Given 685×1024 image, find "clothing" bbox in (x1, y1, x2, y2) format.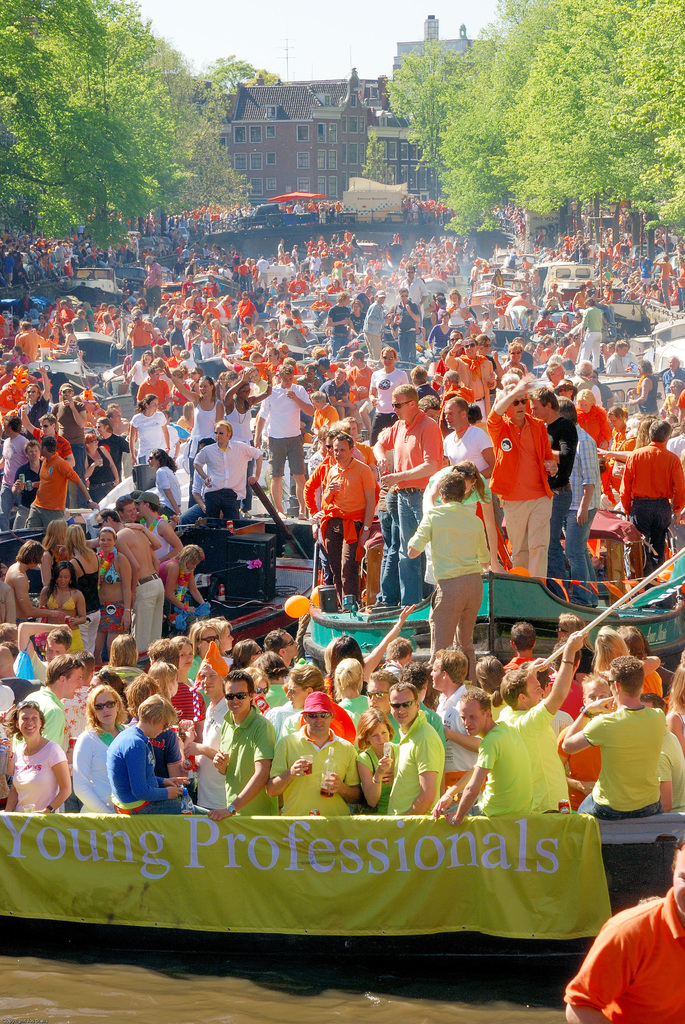
(129, 410, 171, 460).
